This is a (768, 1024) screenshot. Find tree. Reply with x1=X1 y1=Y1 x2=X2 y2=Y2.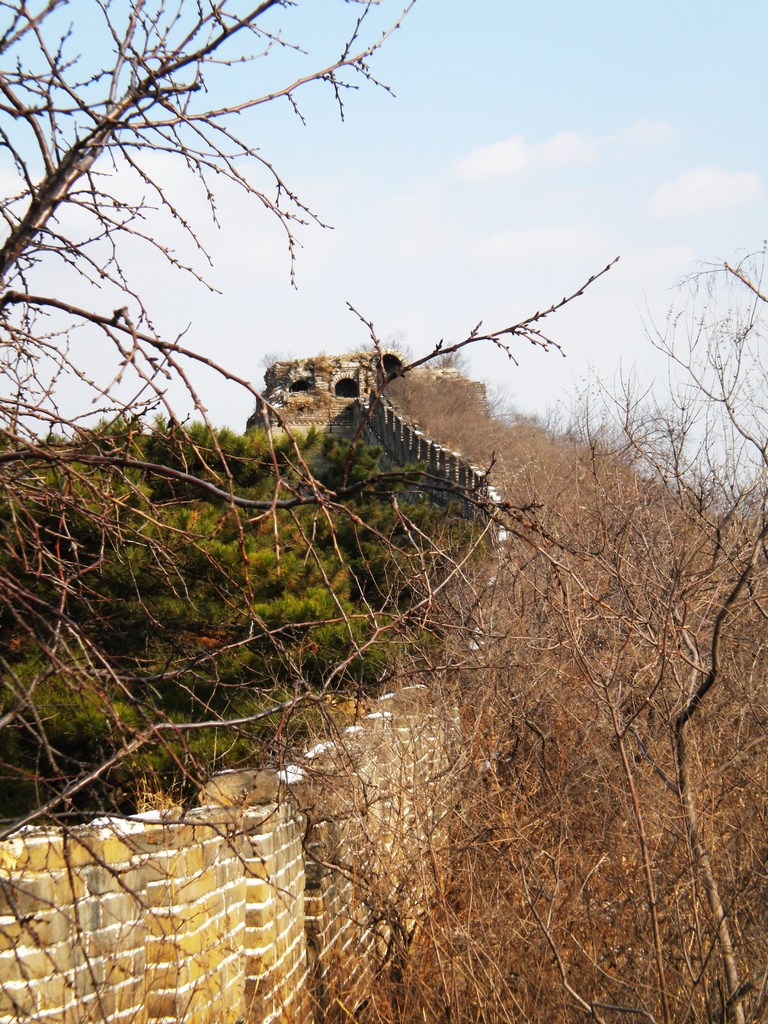
x1=0 y1=0 x2=767 y2=1023.
